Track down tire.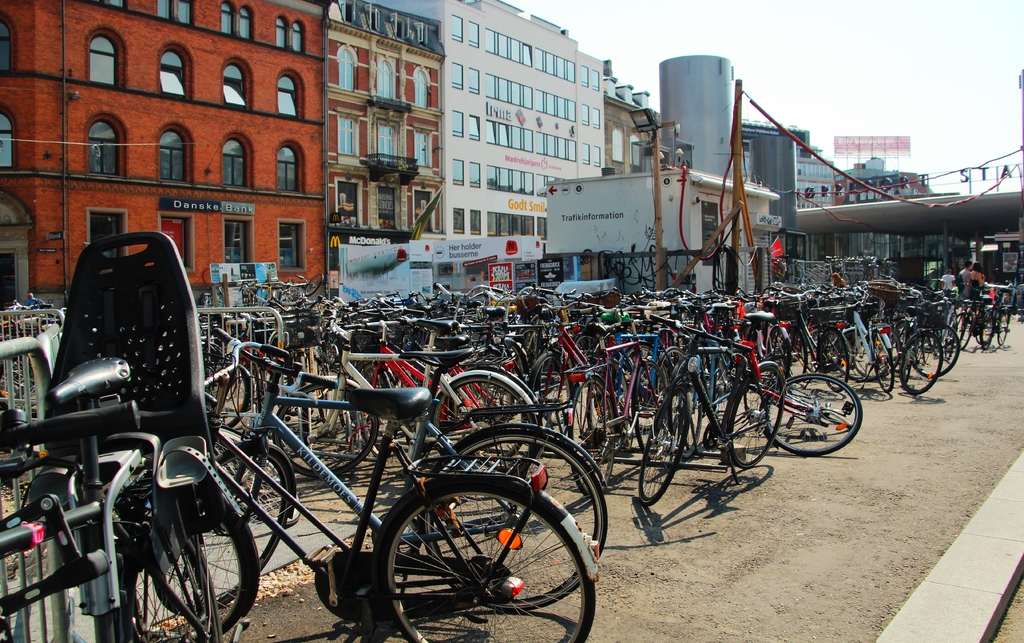
Tracked to [x1=893, y1=332, x2=947, y2=393].
